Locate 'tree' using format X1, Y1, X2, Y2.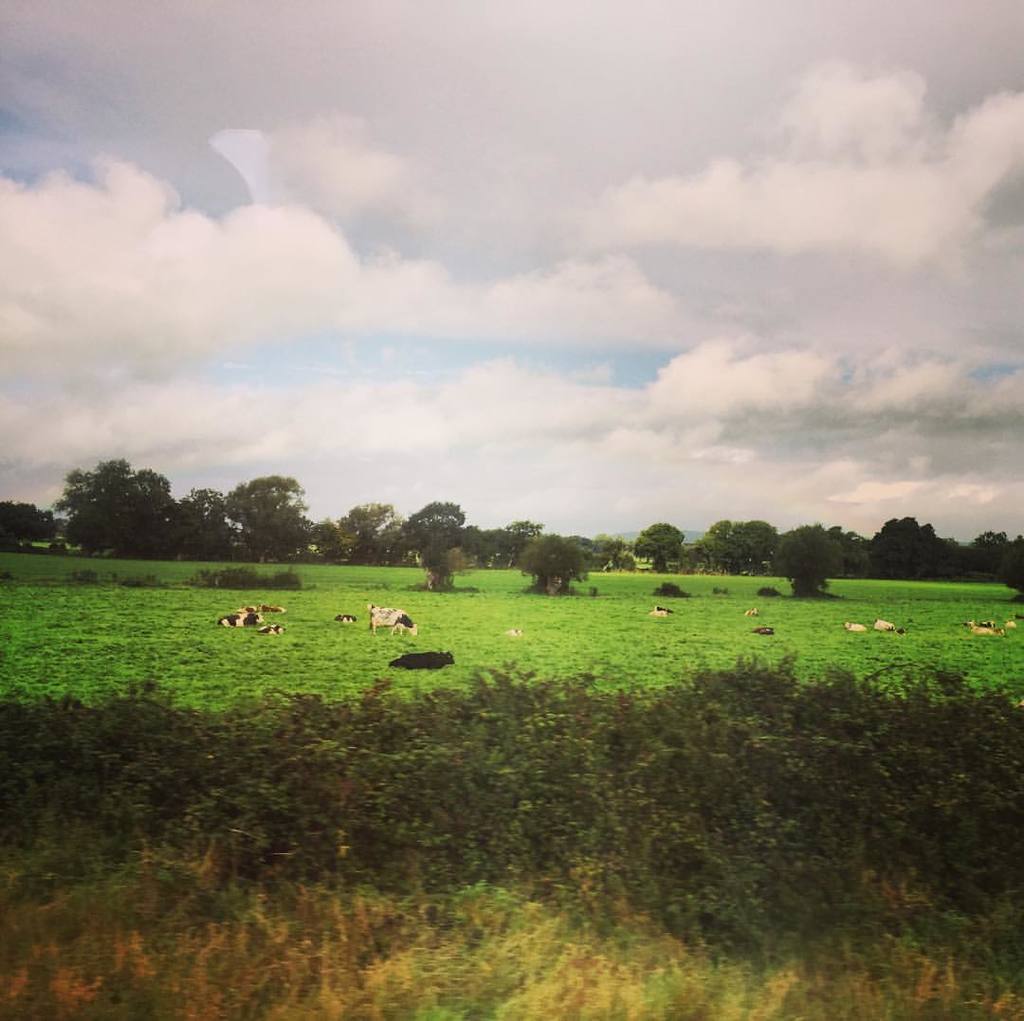
969, 524, 1012, 583.
